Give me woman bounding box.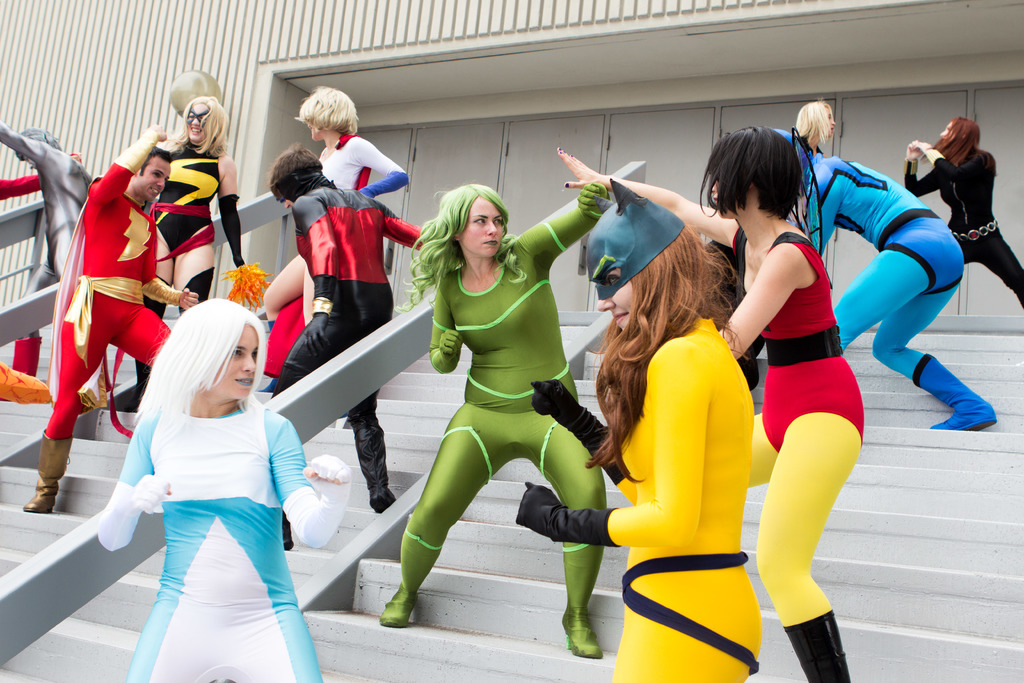
BBox(519, 187, 762, 682).
